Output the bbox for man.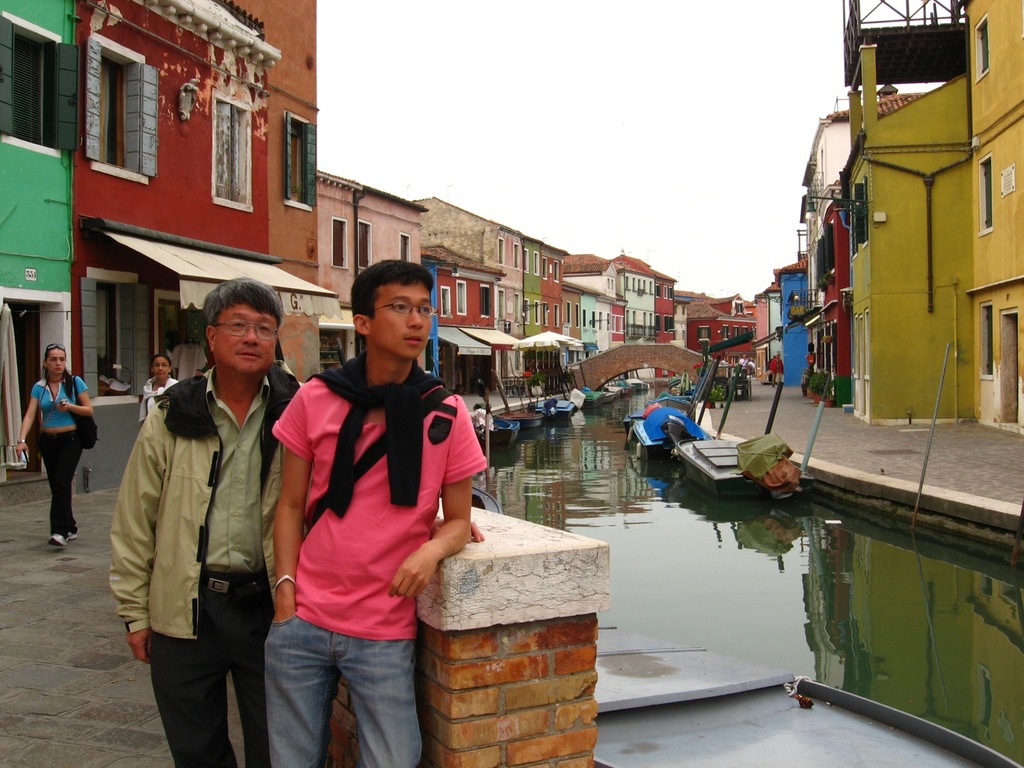
{"left": 738, "top": 354, "right": 744, "bottom": 379}.
